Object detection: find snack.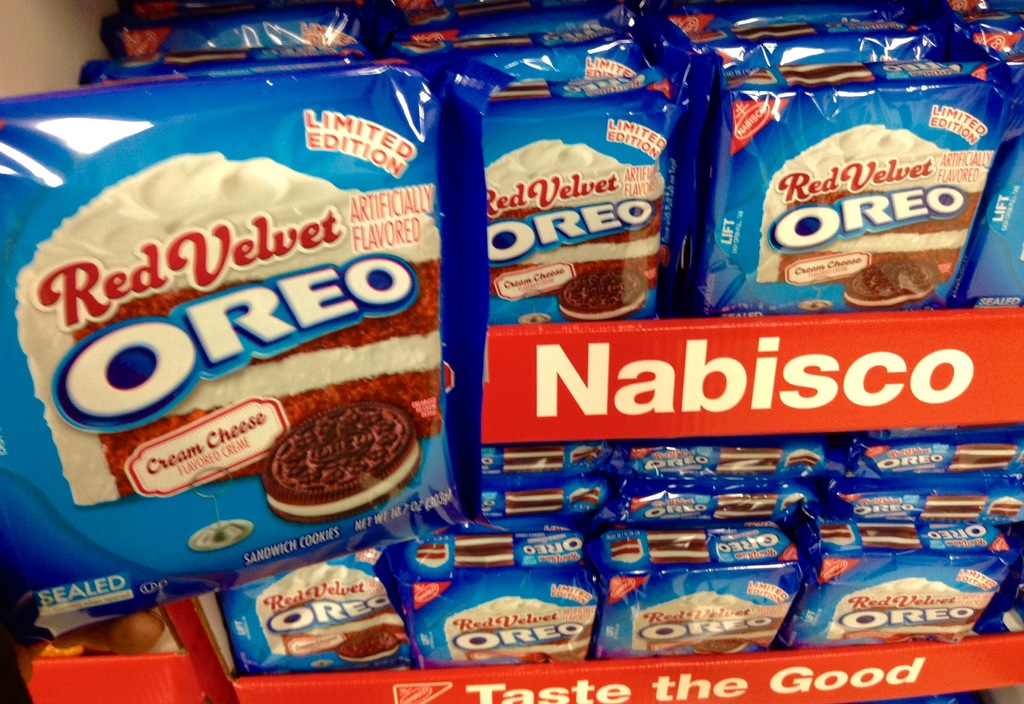
850:261:948:305.
